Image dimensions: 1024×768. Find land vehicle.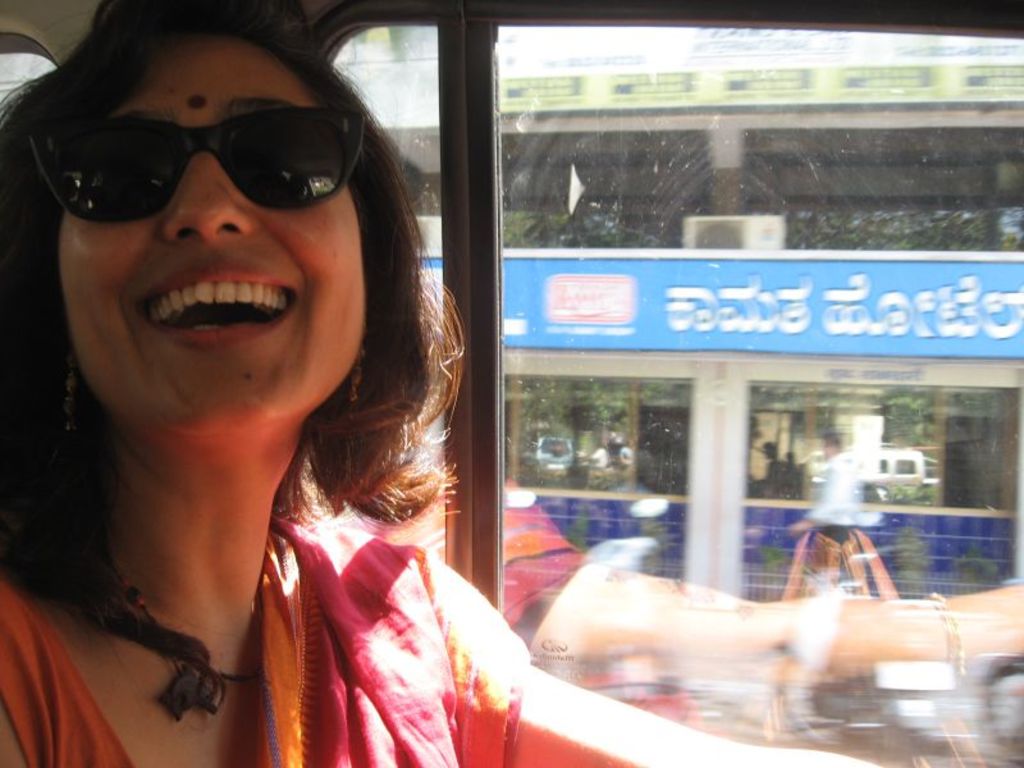
left=10, top=0, right=836, bottom=767.
